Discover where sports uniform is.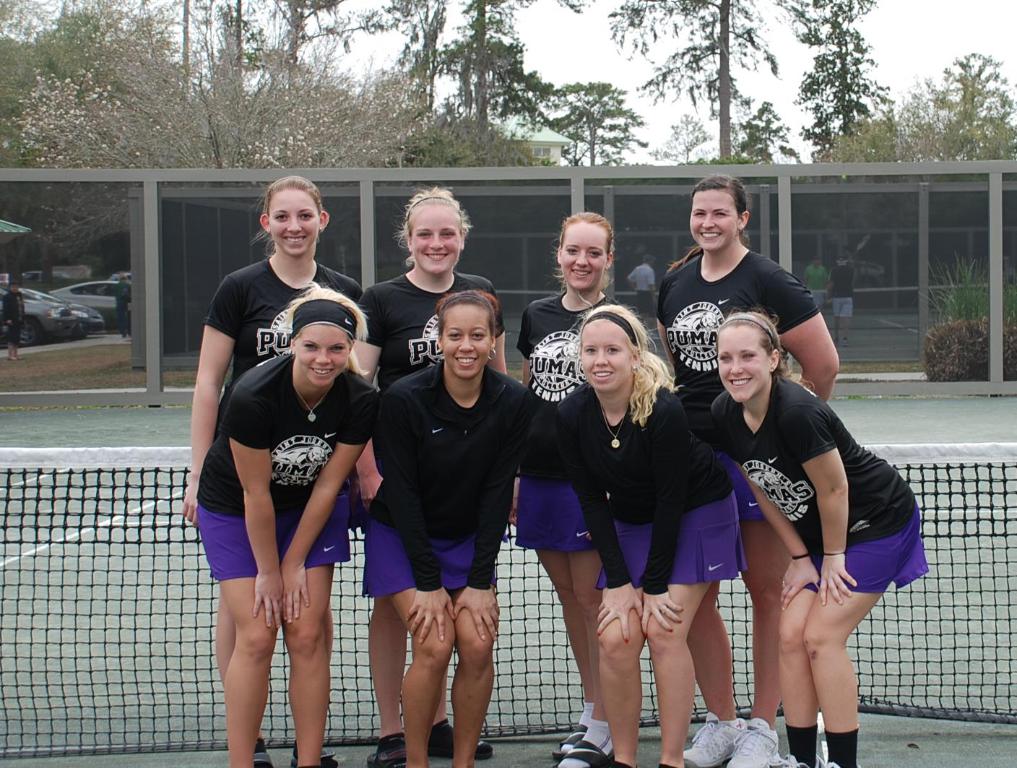
Discovered at crop(195, 350, 379, 581).
